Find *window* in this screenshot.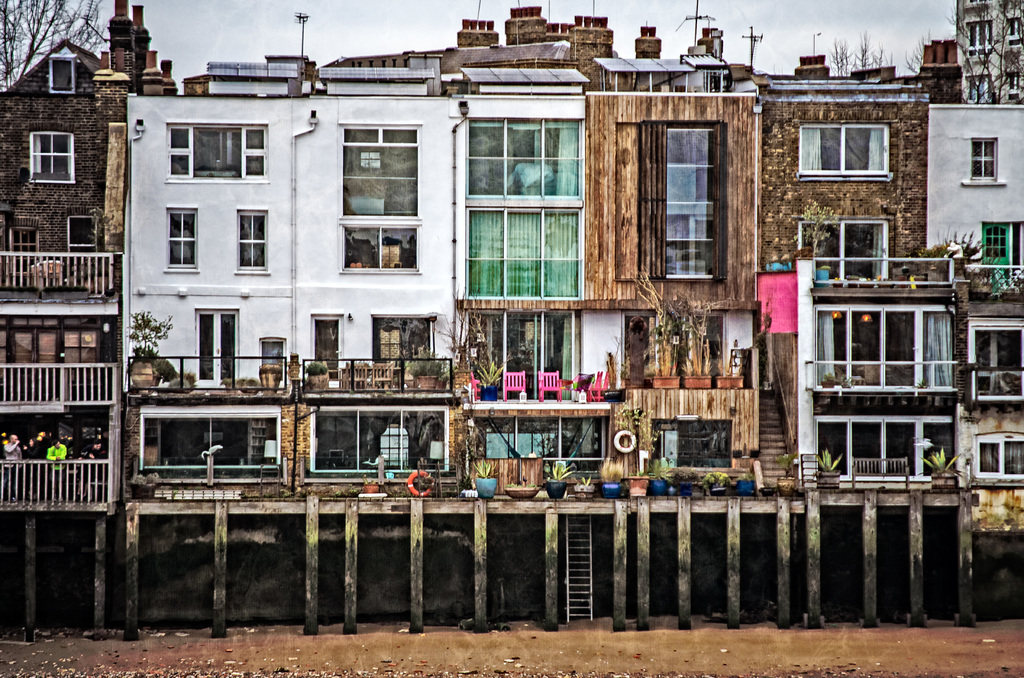
The bounding box for *window* is detection(38, 330, 57, 366).
